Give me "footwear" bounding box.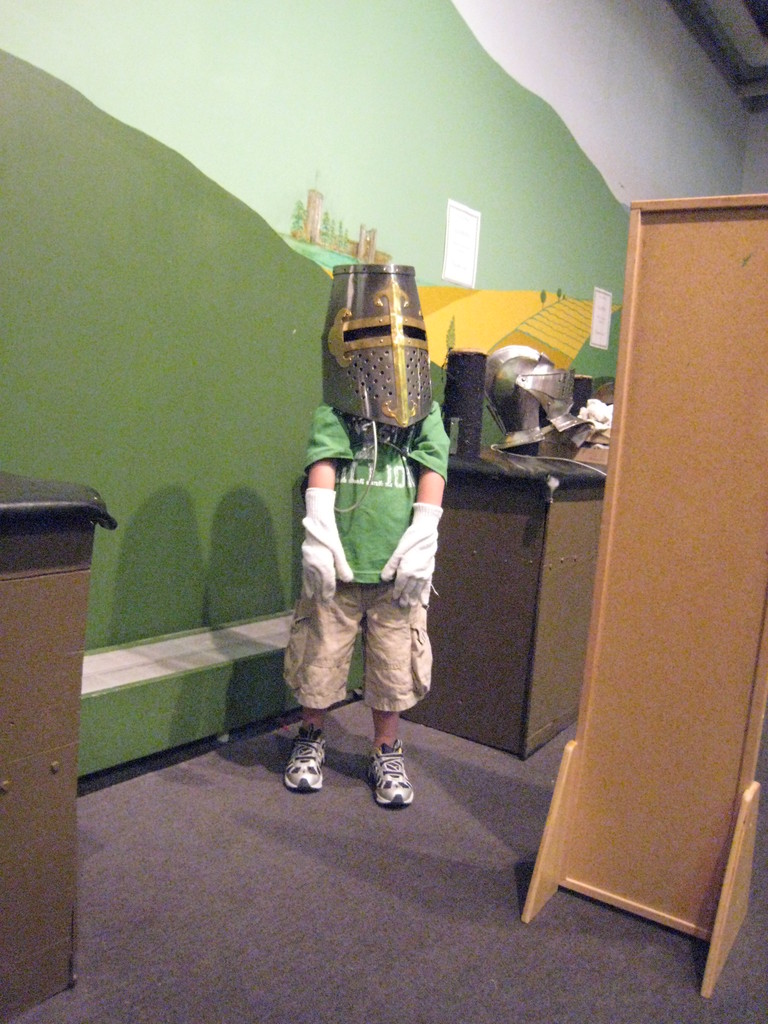
[348,728,420,819].
